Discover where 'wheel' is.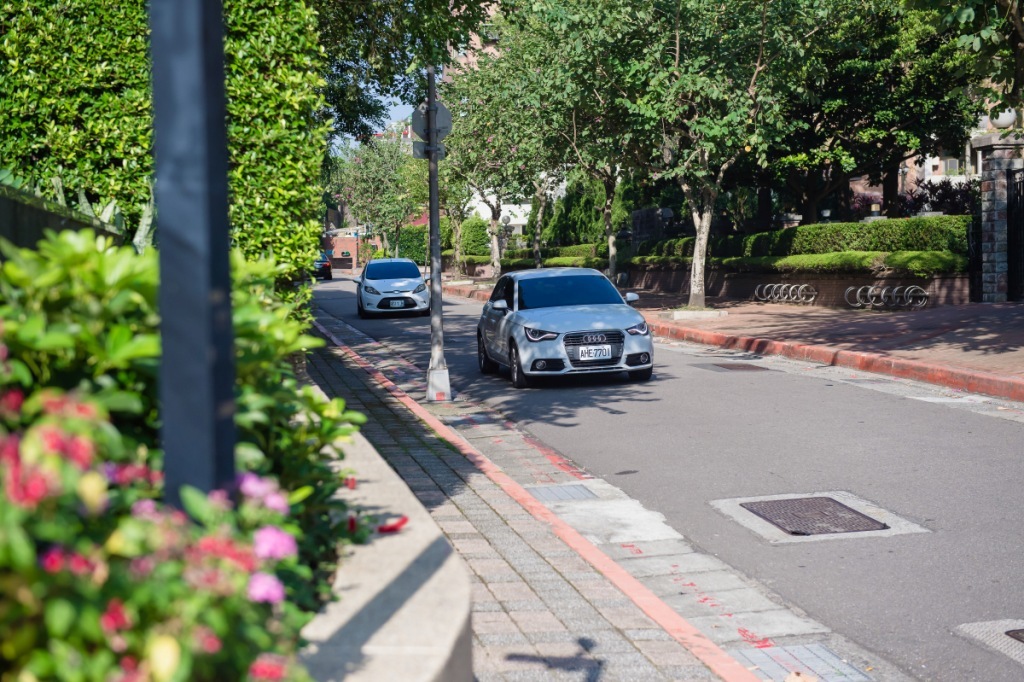
Discovered at pyautogui.locateOnScreen(509, 335, 525, 391).
